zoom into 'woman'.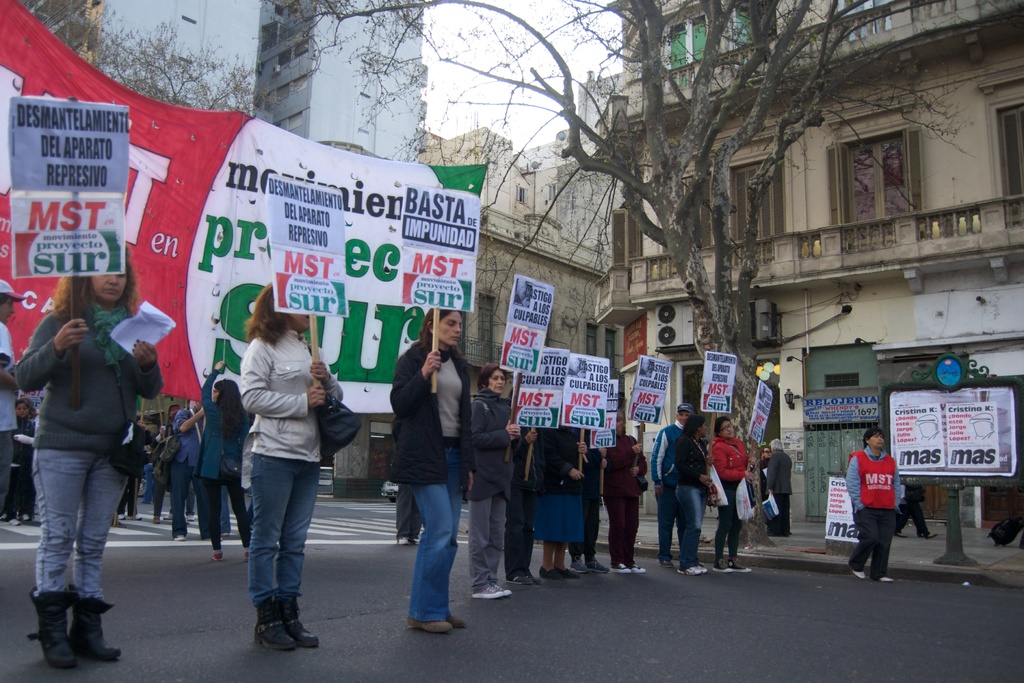
Zoom target: <region>468, 359, 522, 600</region>.
